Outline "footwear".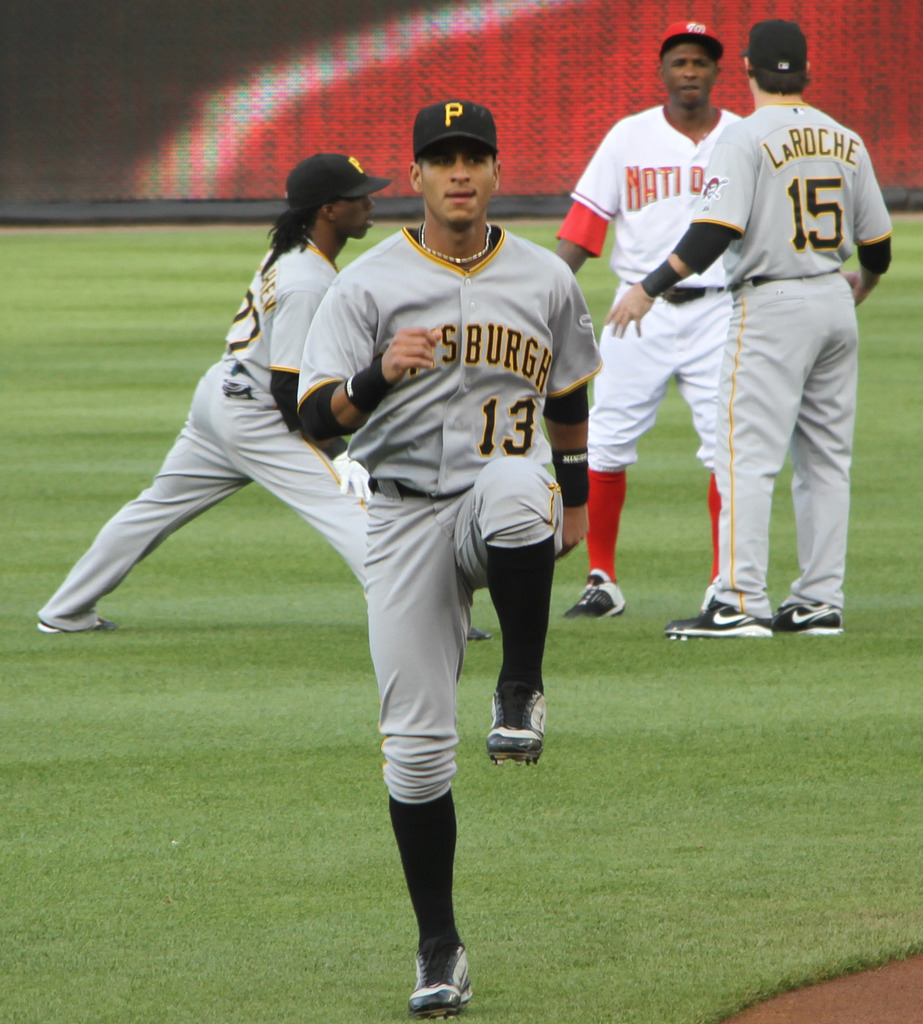
Outline: [487,673,546,767].
